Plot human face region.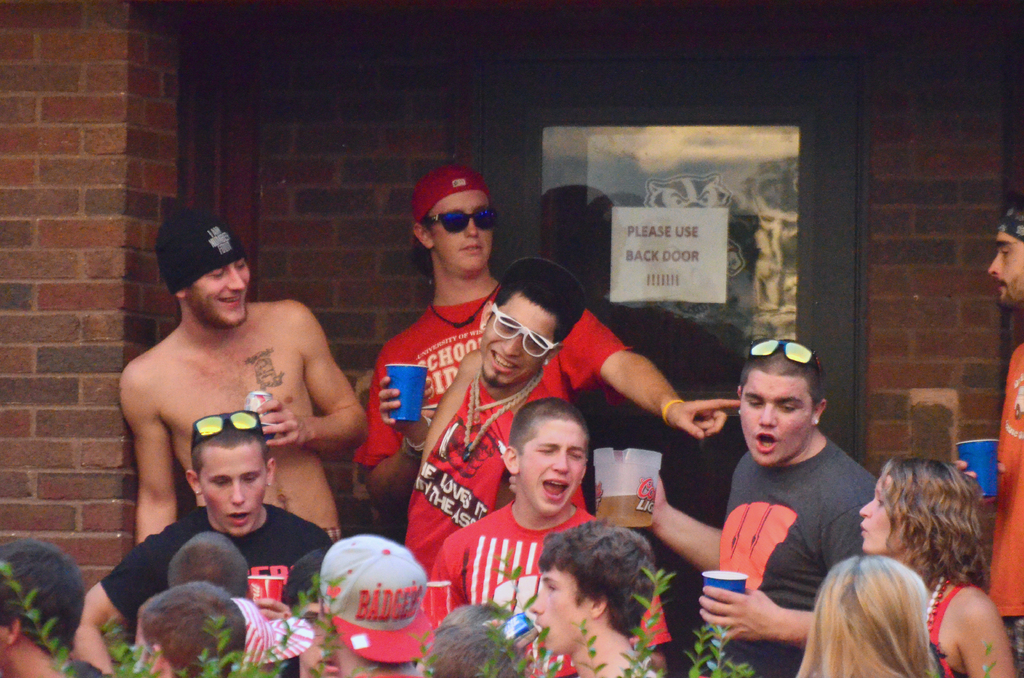
Plotted at select_region(529, 565, 589, 651).
